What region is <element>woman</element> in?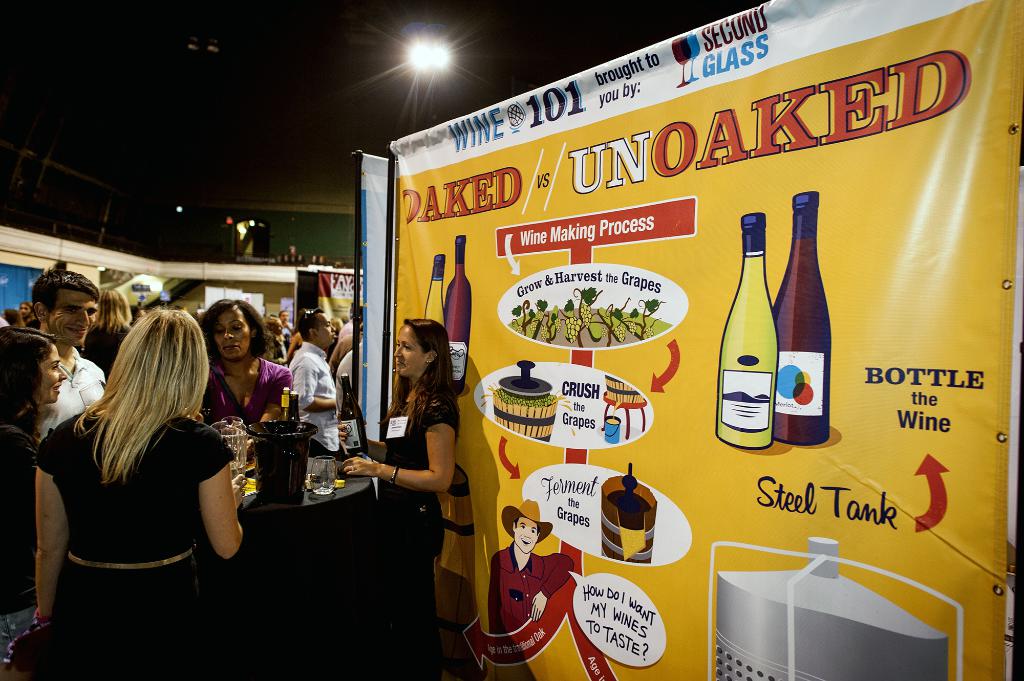
[left=191, top=298, right=294, bottom=425].
